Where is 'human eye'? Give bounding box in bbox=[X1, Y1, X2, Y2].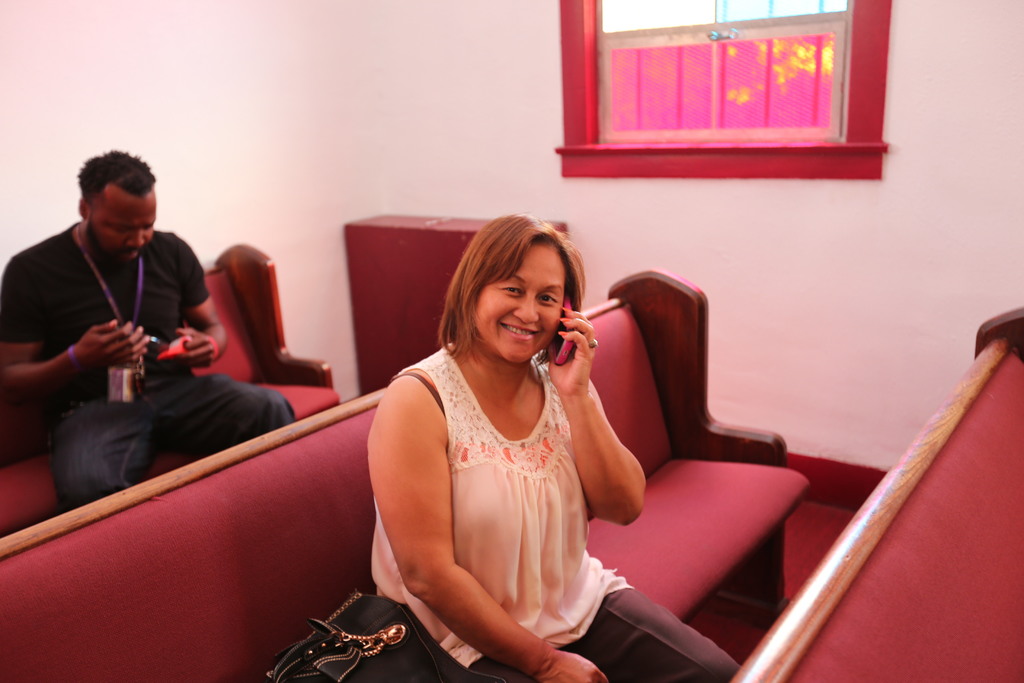
bbox=[536, 287, 559, 304].
